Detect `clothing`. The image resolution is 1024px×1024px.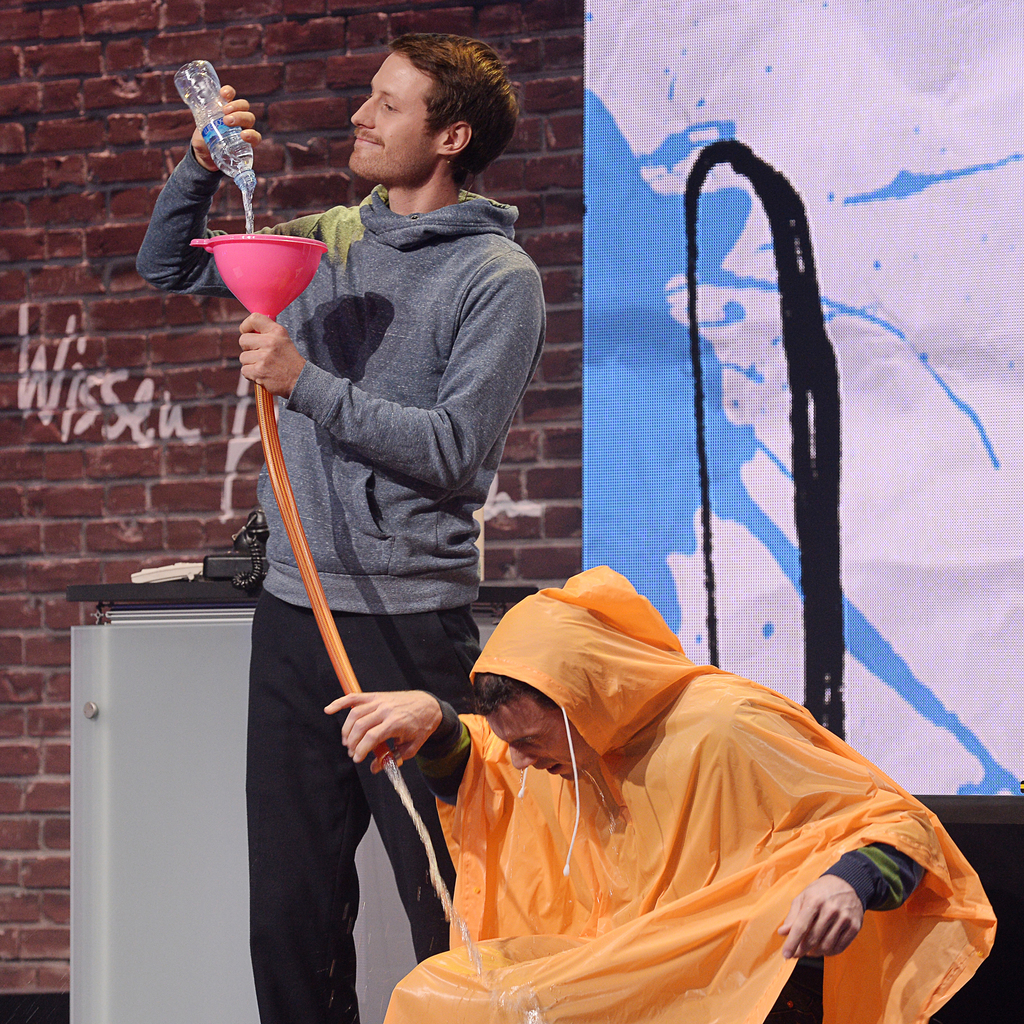
<region>381, 680, 944, 1023</region>.
